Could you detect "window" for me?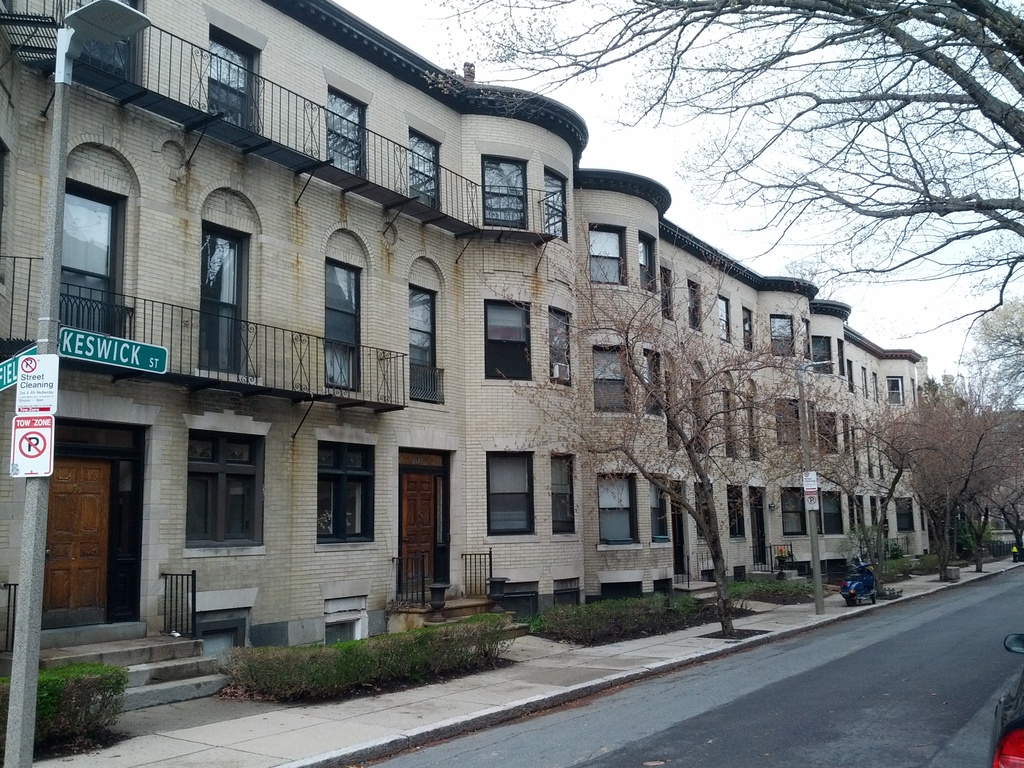
Detection result: bbox=[880, 494, 888, 532].
